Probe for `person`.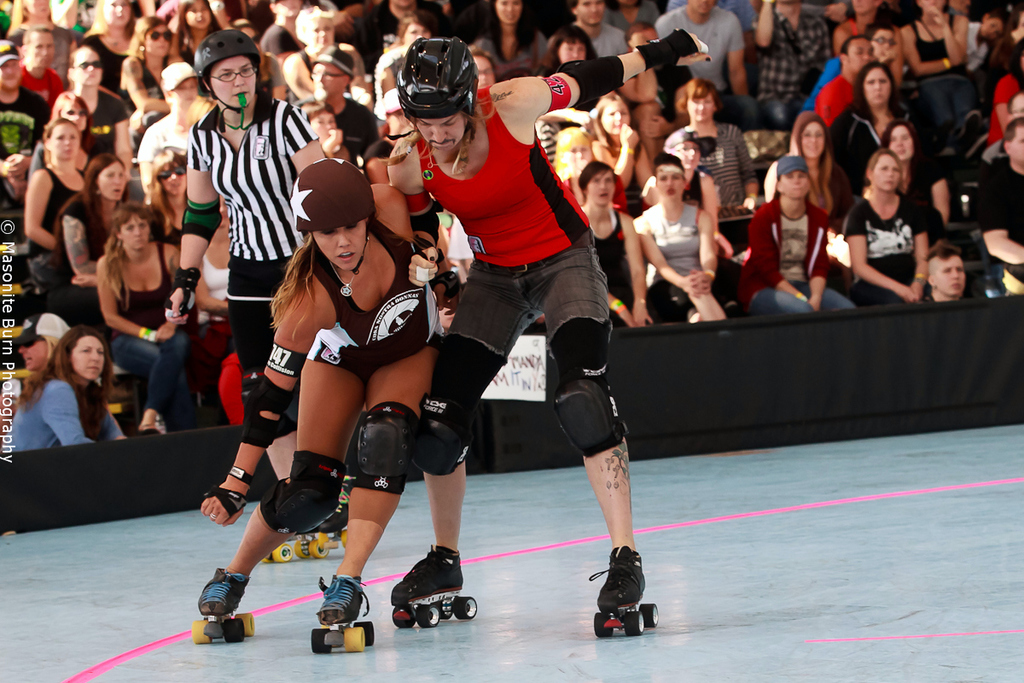
Probe result: <bbox>759, 135, 852, 321</bbox>.
